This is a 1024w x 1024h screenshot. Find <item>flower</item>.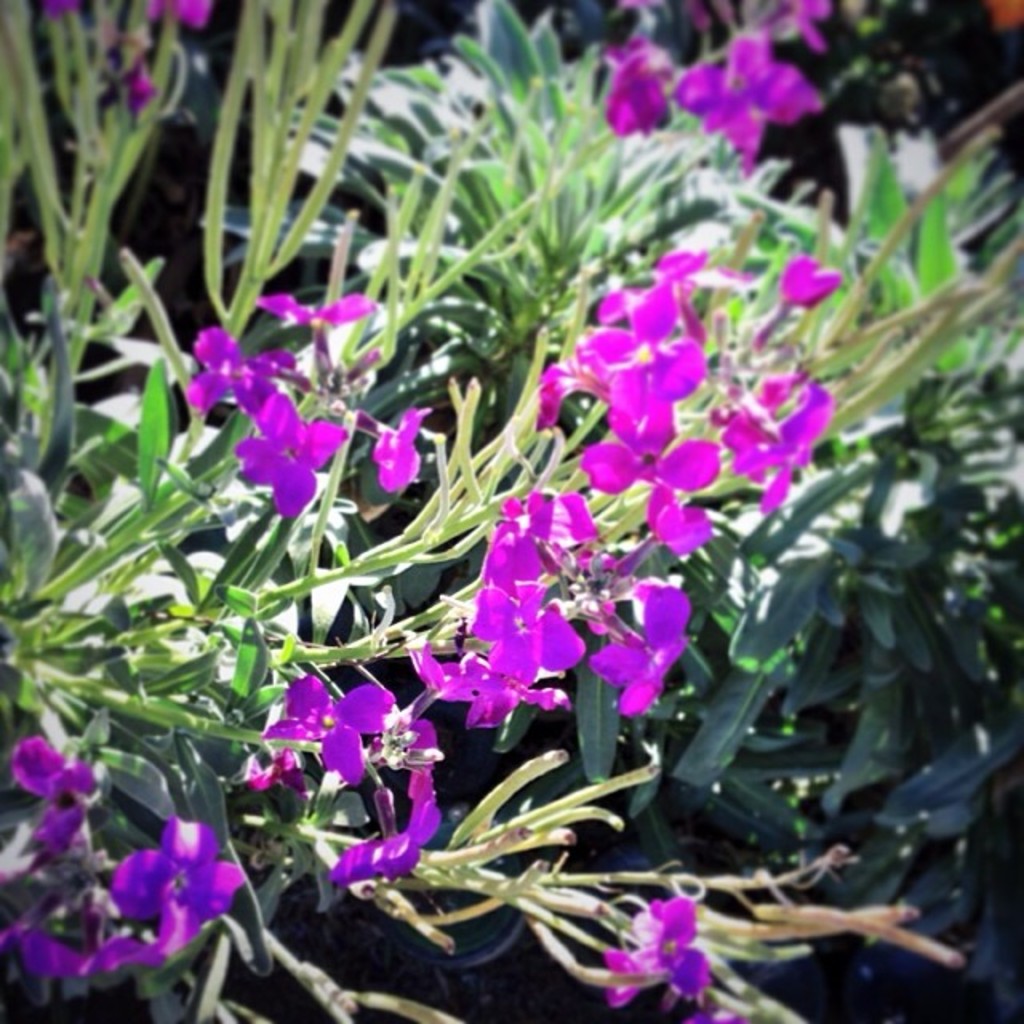
Bounding box: crop(109, 821, 254, 950).
